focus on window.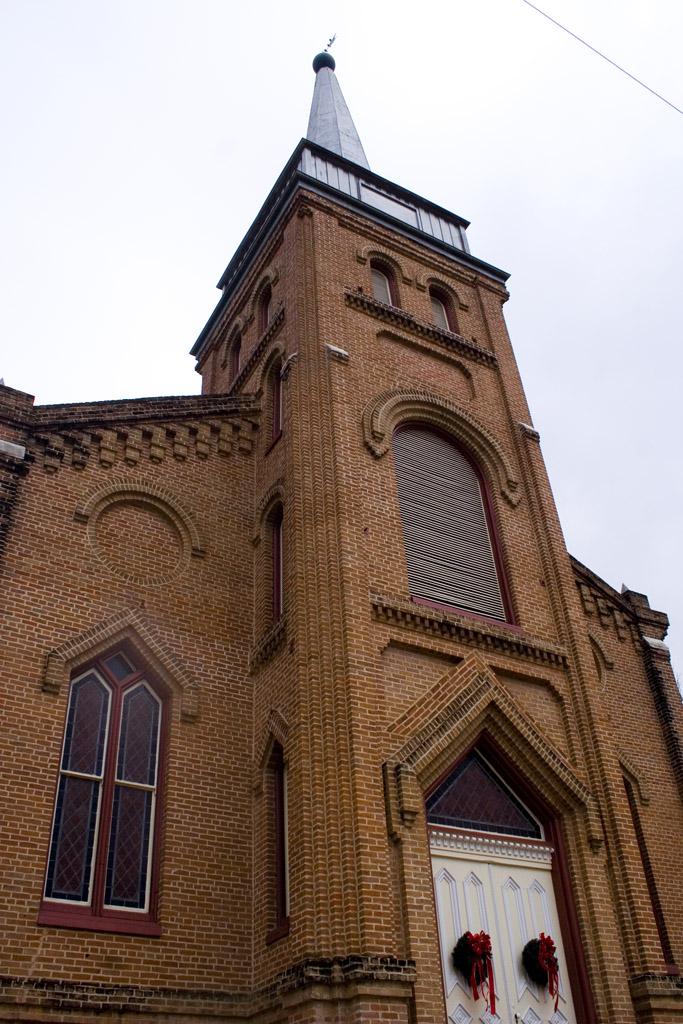
Focused at pyautogui.locateOnScreen(369, 269, 389, 303).
